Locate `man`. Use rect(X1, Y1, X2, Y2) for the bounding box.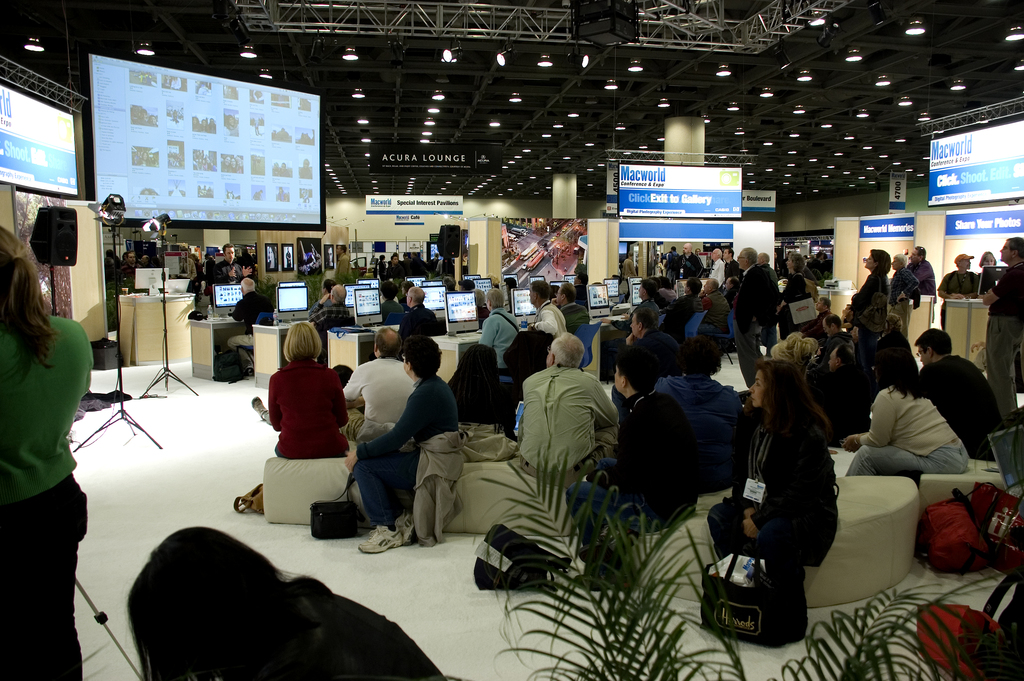
rect(890, 253, 922, 343).
